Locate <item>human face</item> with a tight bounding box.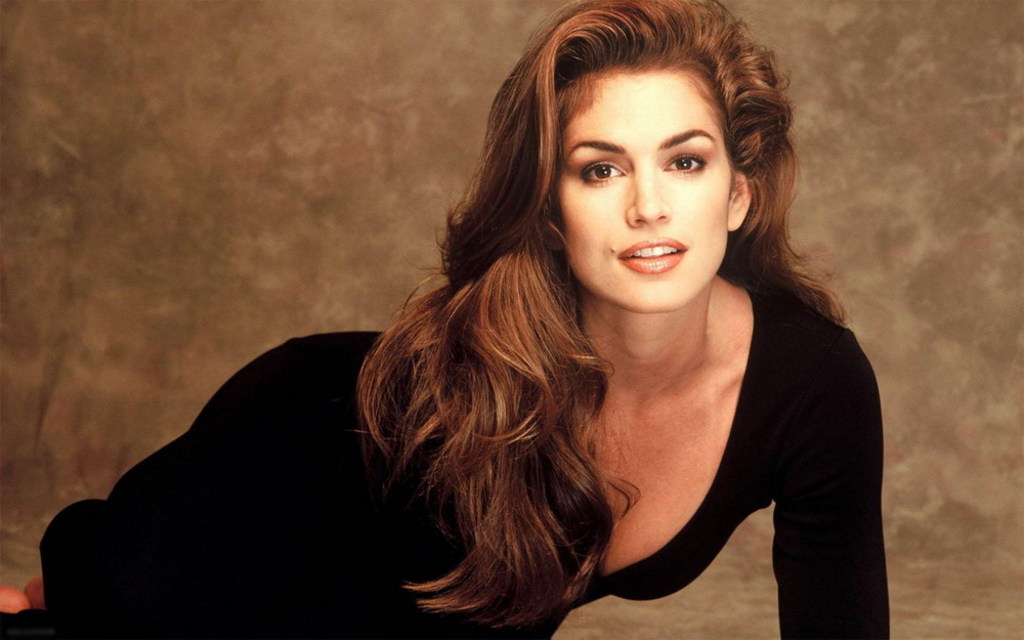
pyautogui.locateOnScreen(562, 75, 726, 305).
